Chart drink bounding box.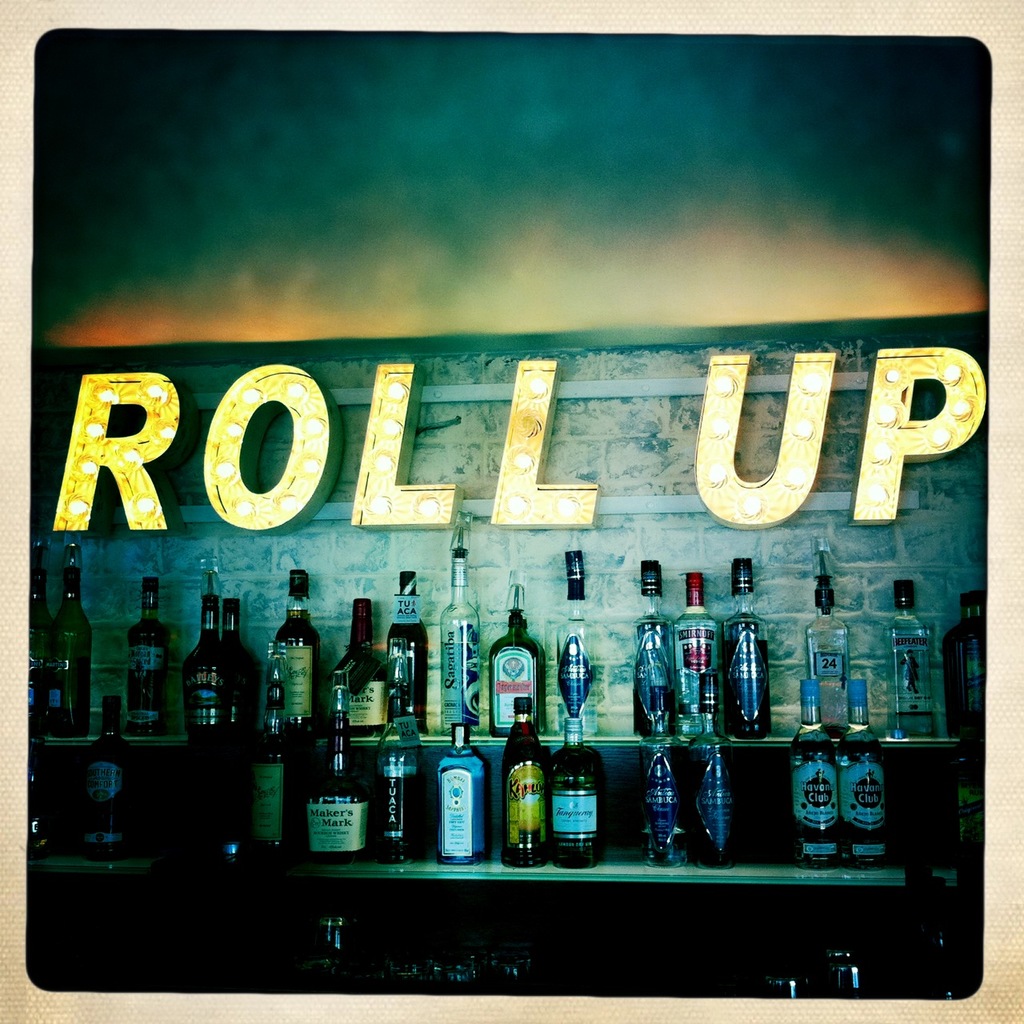
Charted: locate(882, 578, 938, 742).
